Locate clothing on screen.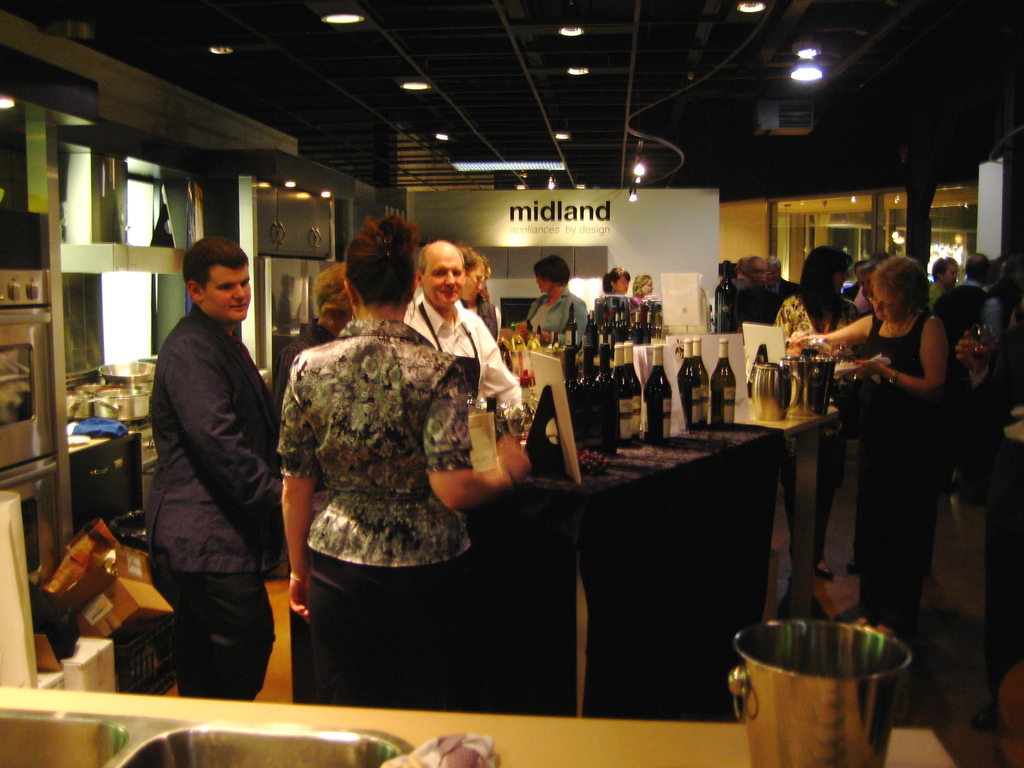
On screen at box=[931, 275, 938, 308].
